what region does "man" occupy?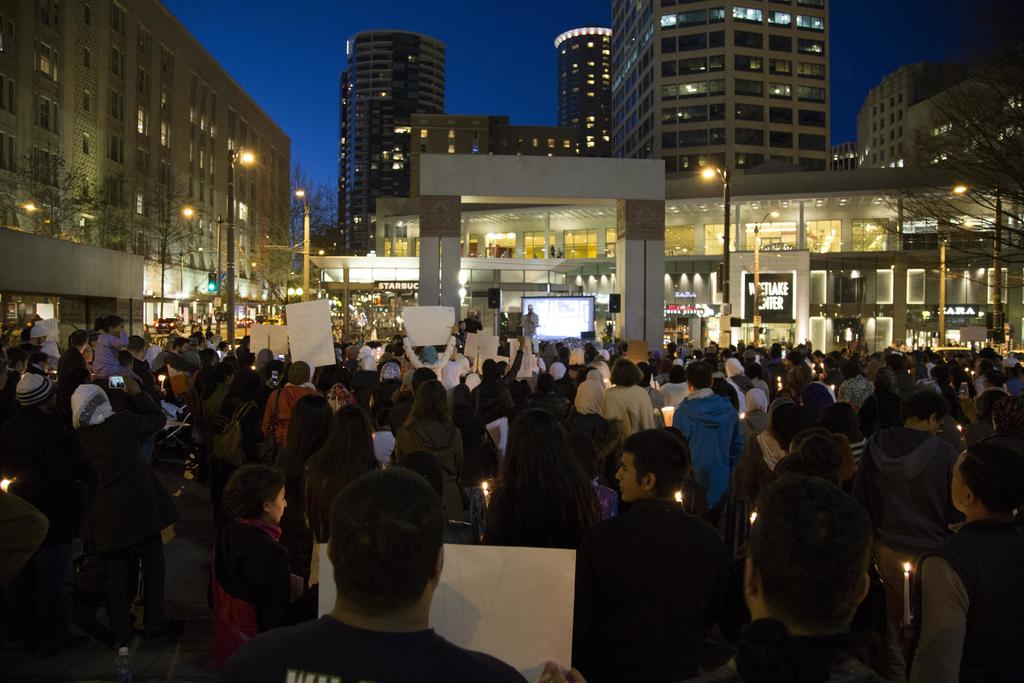
detection(728, 479, 892, 682).
